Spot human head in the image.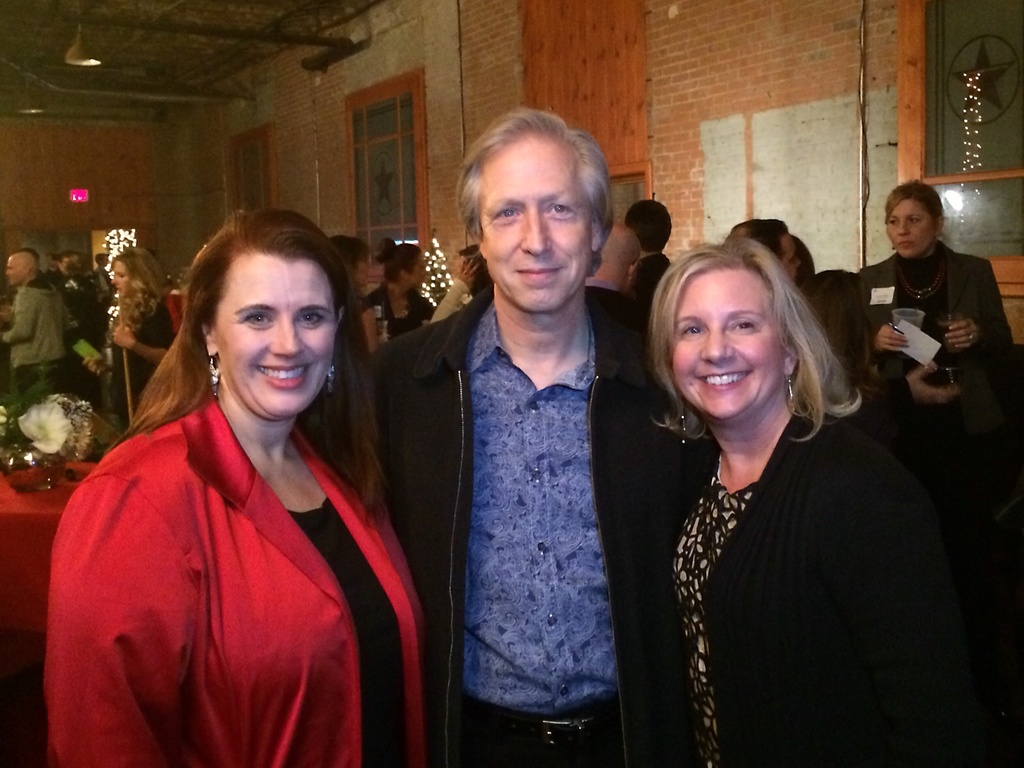
human head found at [x1=111, y1=245, x2=169, y2=299].
